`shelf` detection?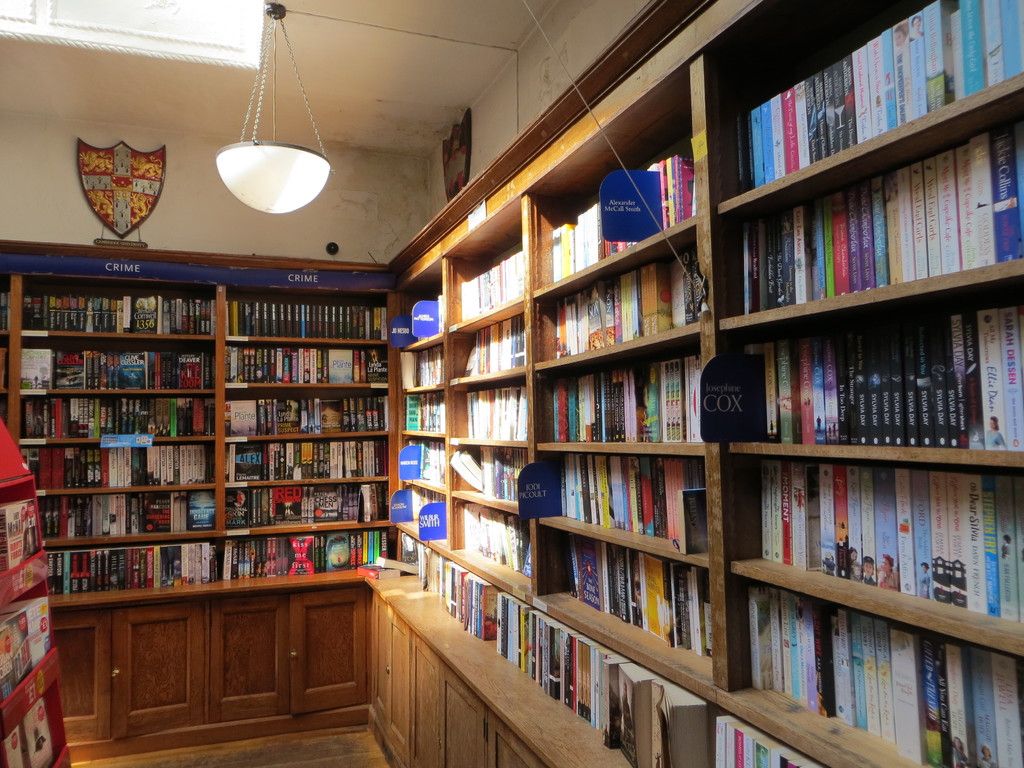
x1=401, y1=431, x2=454, y2=487
